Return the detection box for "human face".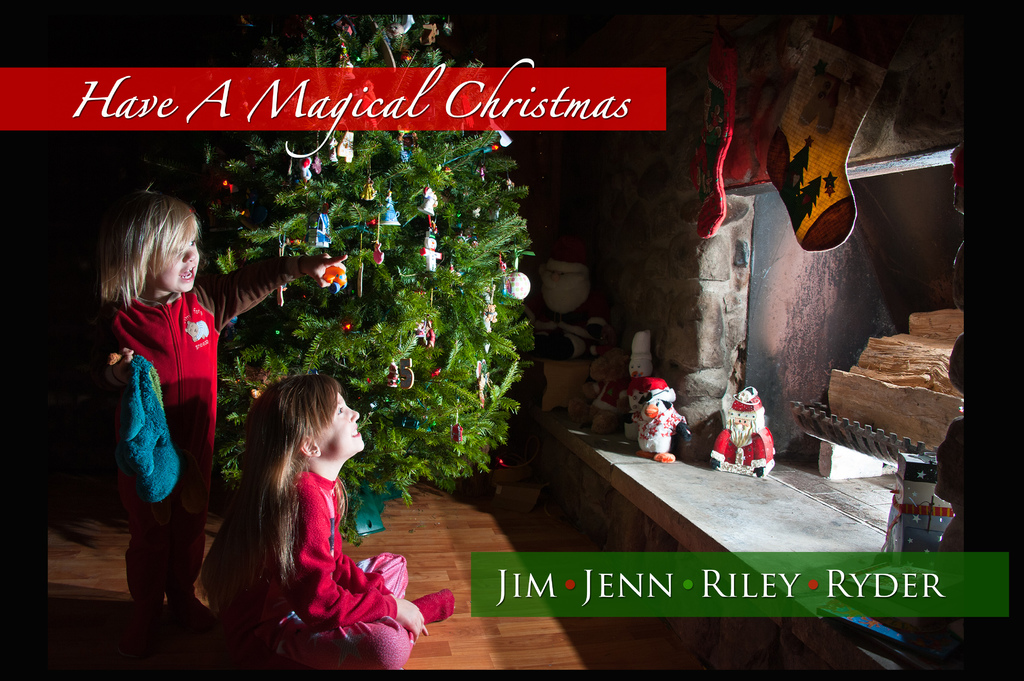
149,237,198,297.
